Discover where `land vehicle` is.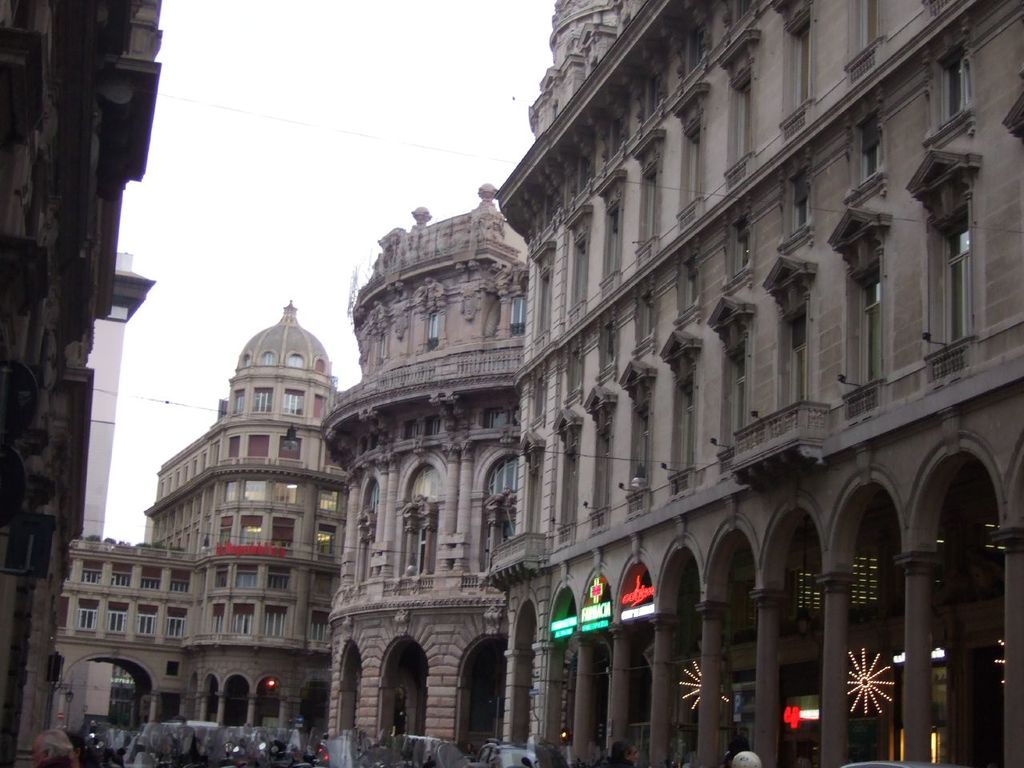
Discovered at left=830, top=758, right=950, bottom=767.
